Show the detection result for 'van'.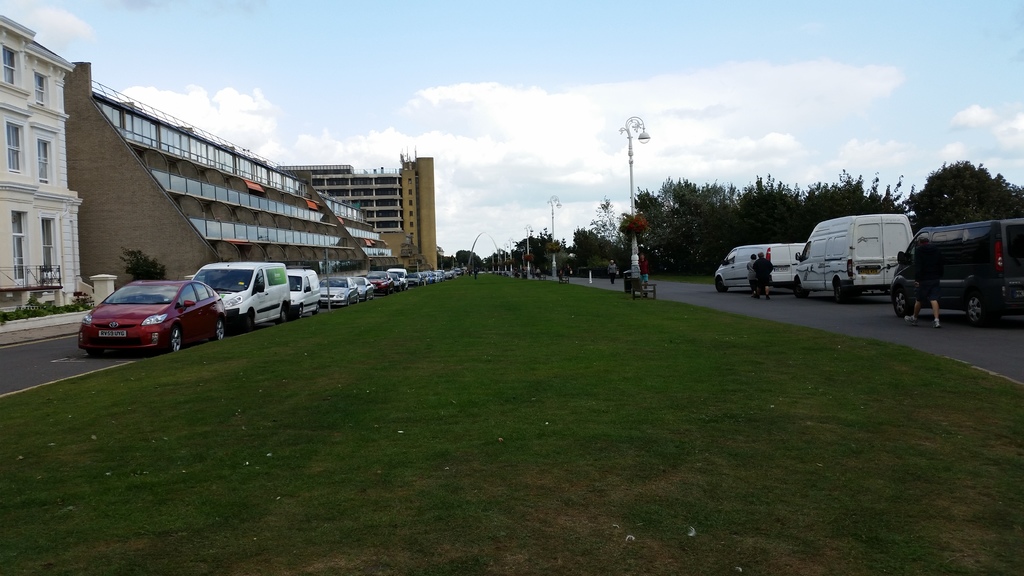
791,212,916,303.
